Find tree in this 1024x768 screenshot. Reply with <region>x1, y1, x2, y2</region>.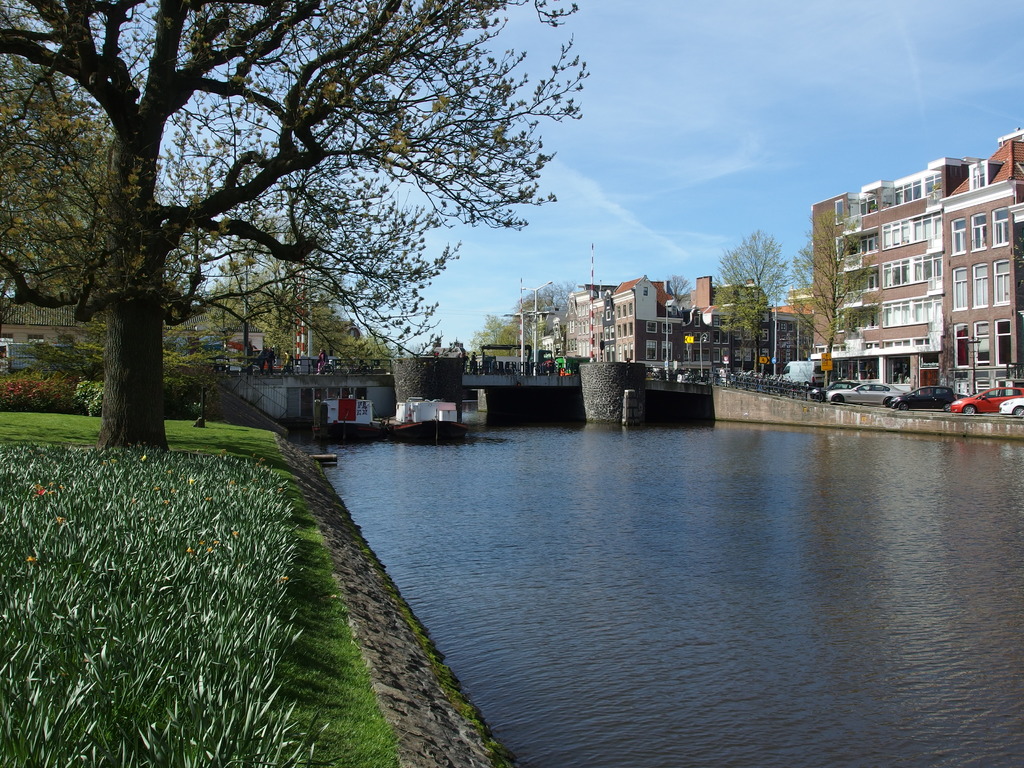
<region>36, 31, 559, 443</region>.
